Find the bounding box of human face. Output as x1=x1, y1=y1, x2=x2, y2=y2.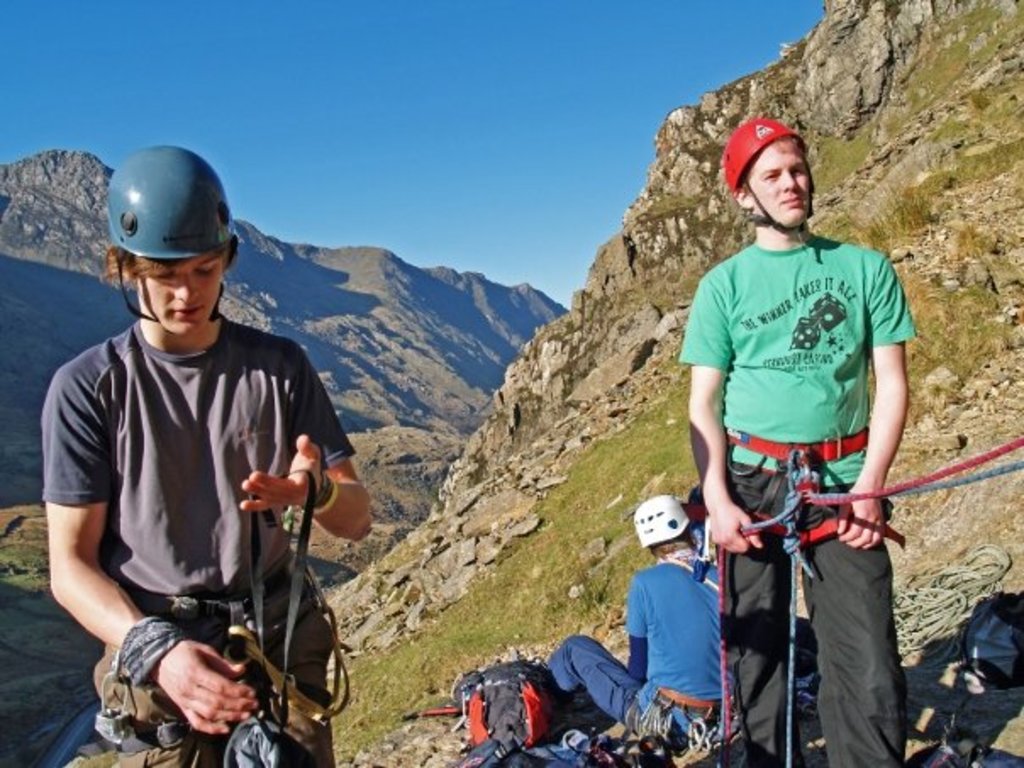
x1=139, y1=259, x2=217, y2=326.
